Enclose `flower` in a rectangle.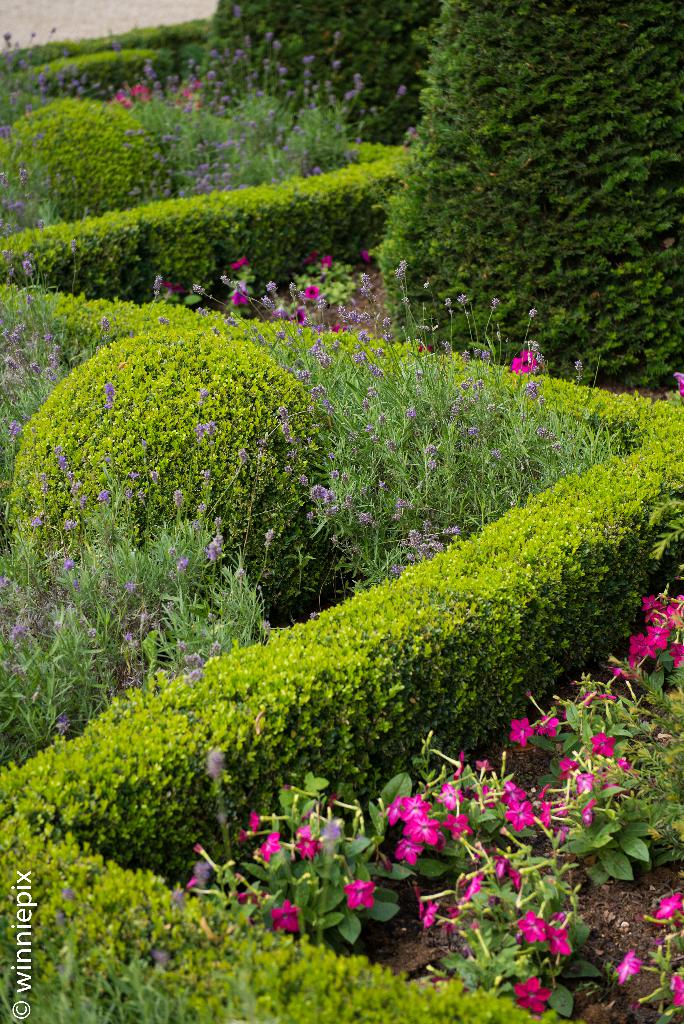
detection(295, 824, 321, 862).
